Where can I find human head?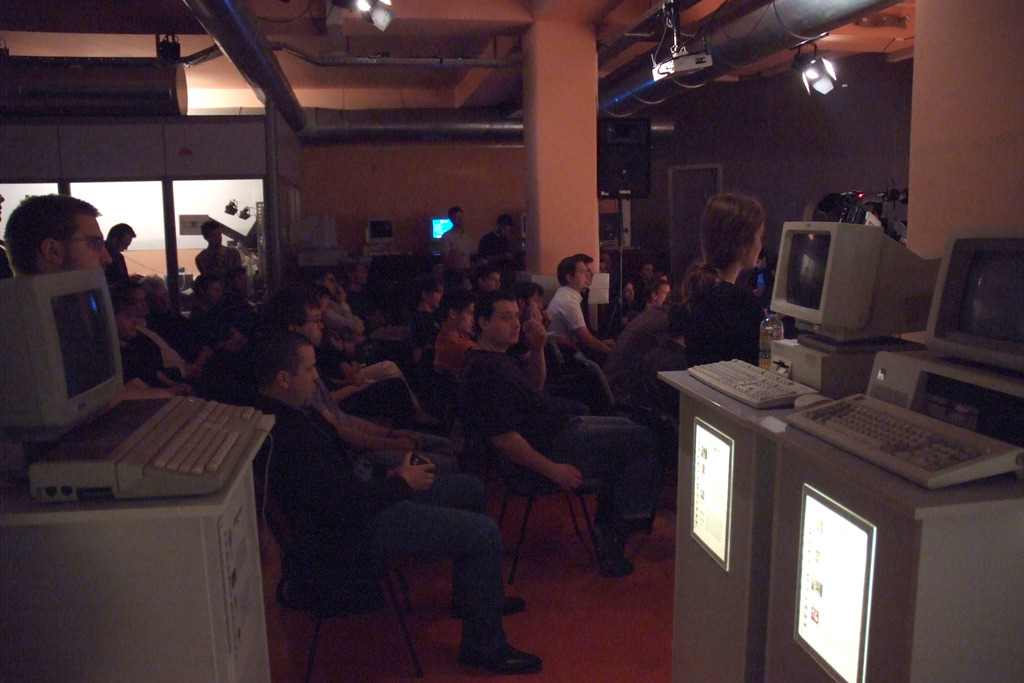
You can find it at locate(493, 218, 511, 236).
